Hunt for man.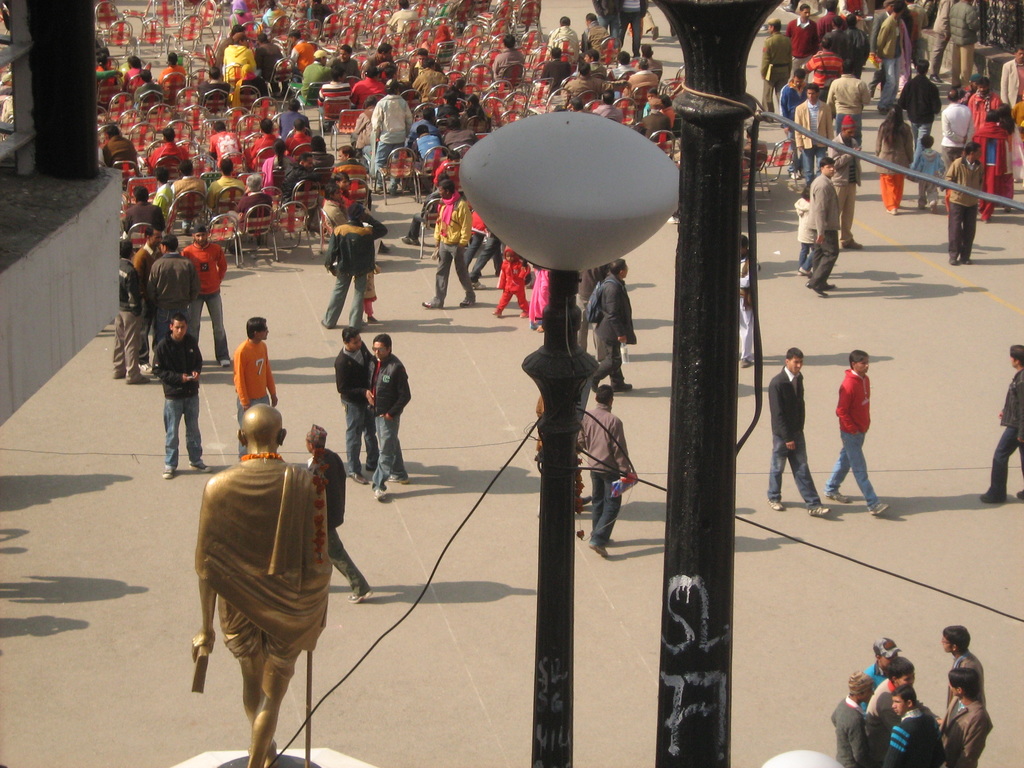
Hunted down at bbox=(980, 343, 1023, 506).
